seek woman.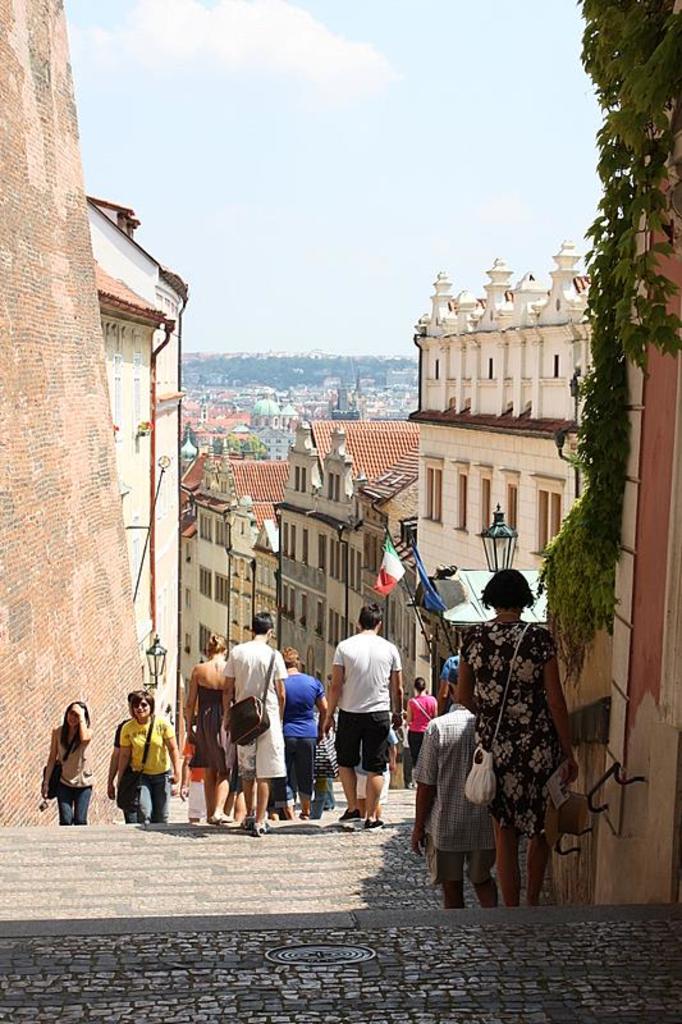
<bbox>184, 634, 242, 828</bbox>.
